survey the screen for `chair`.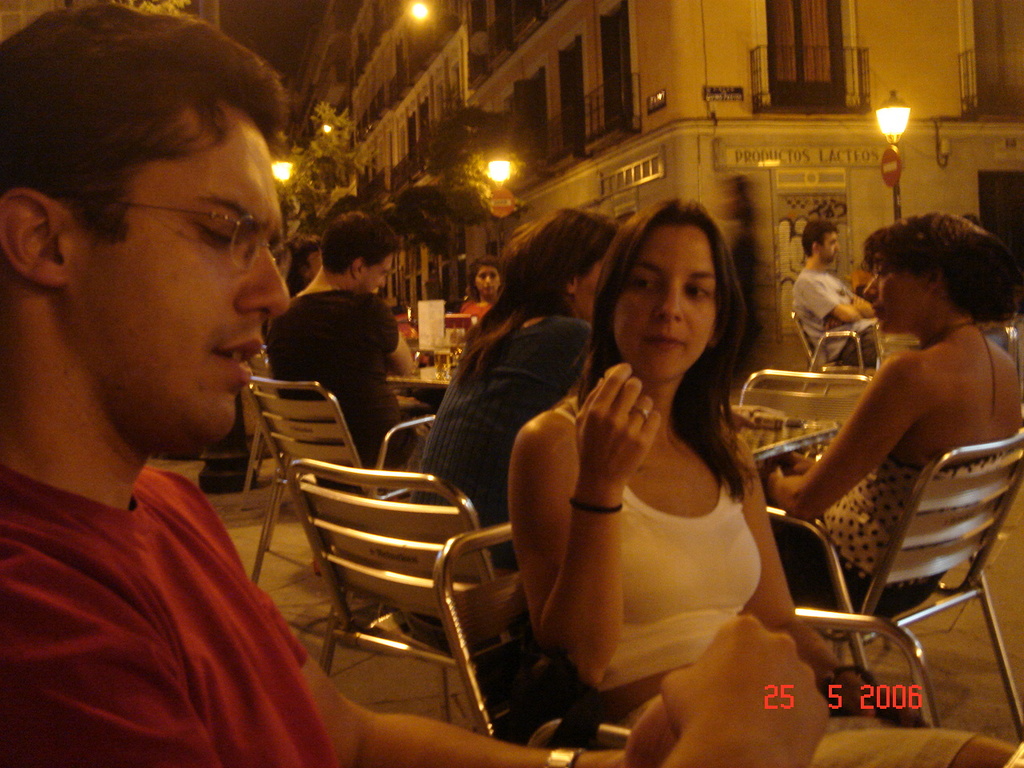
Survey found: {"left": 434, "top": 522, "right": 937, "bottom": 767}.
